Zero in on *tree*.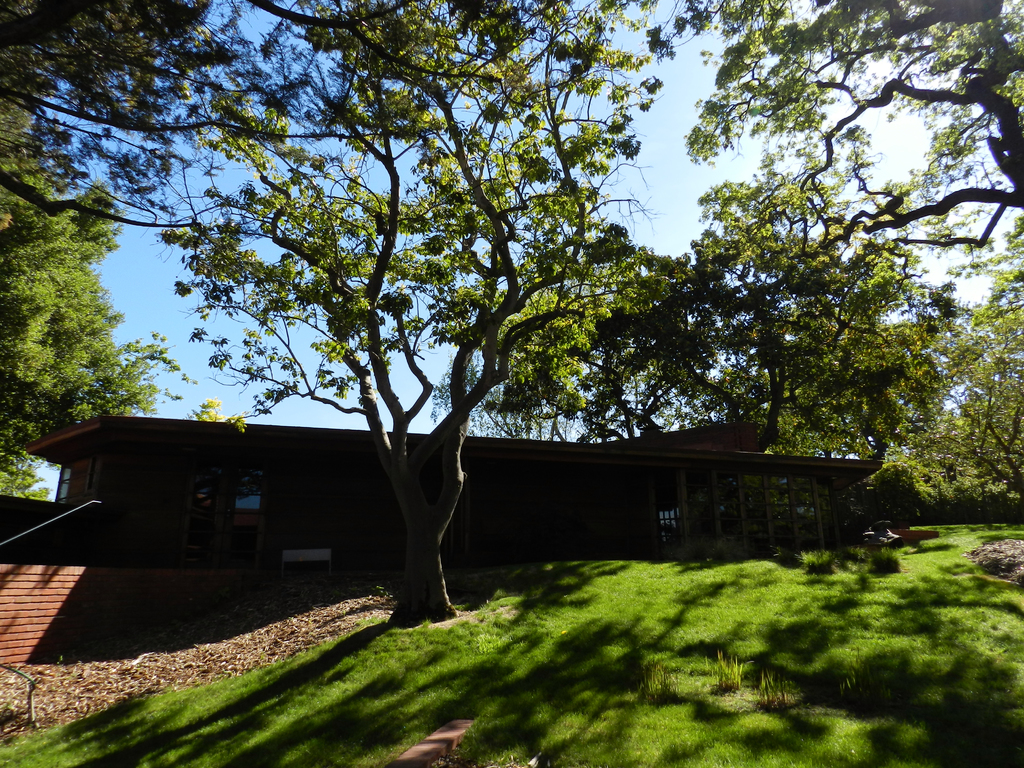
Zeroed in: bbox(644, 0, 1023, 228).
